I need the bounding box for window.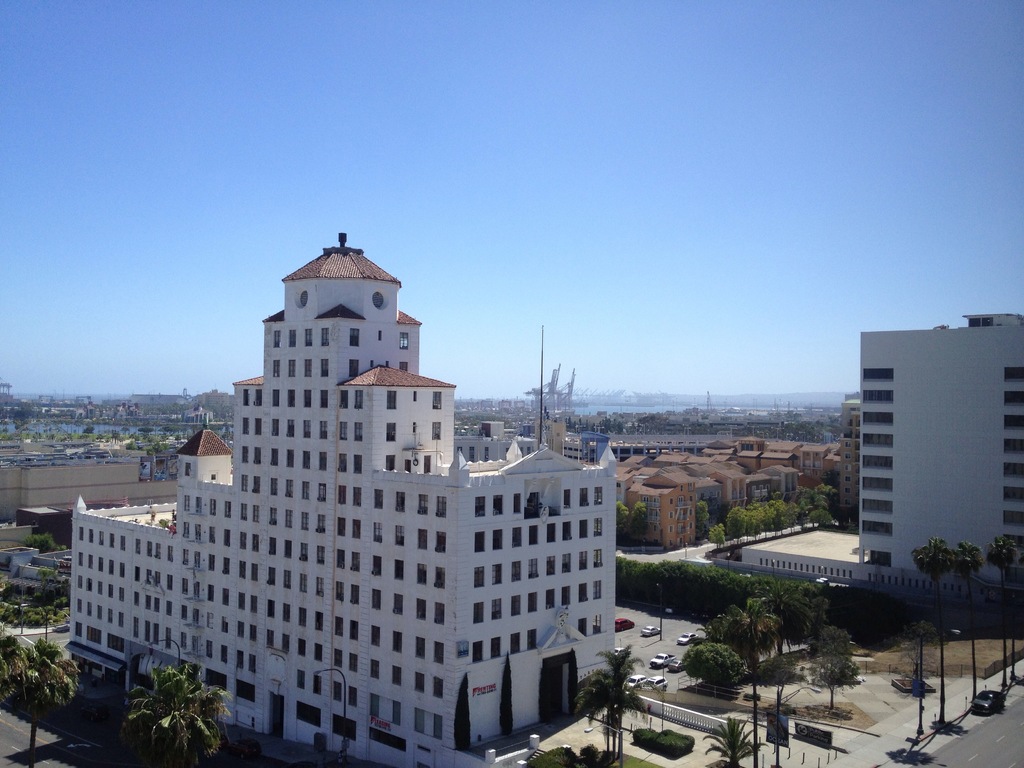
Here it is: [195,551,201,568].
